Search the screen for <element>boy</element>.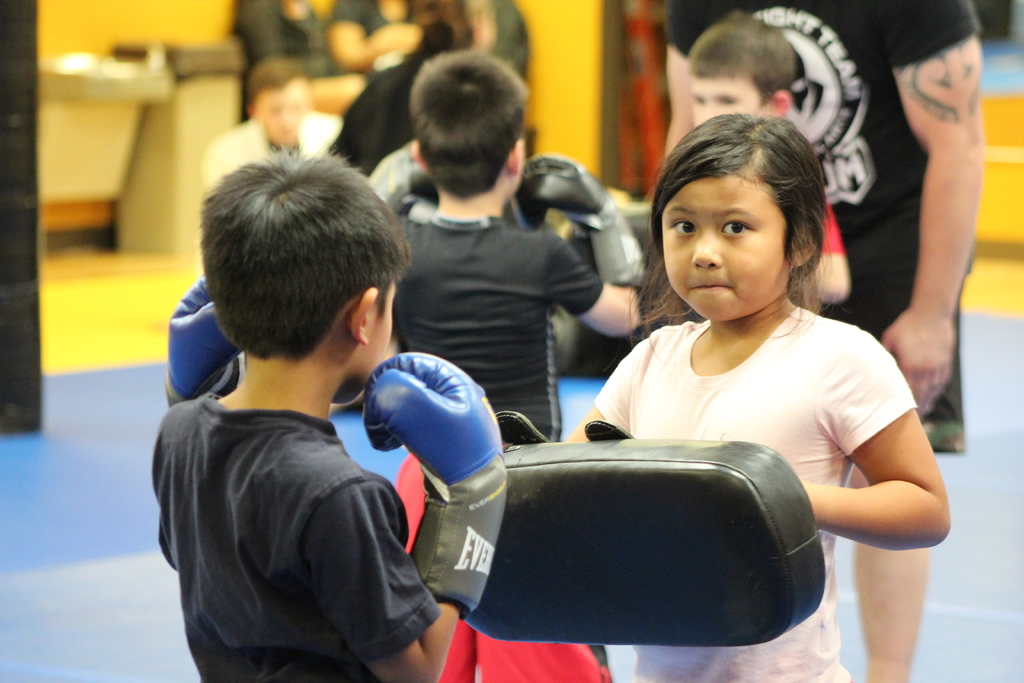
Found at x1=687, y1=5, x2=857, y2=307.
